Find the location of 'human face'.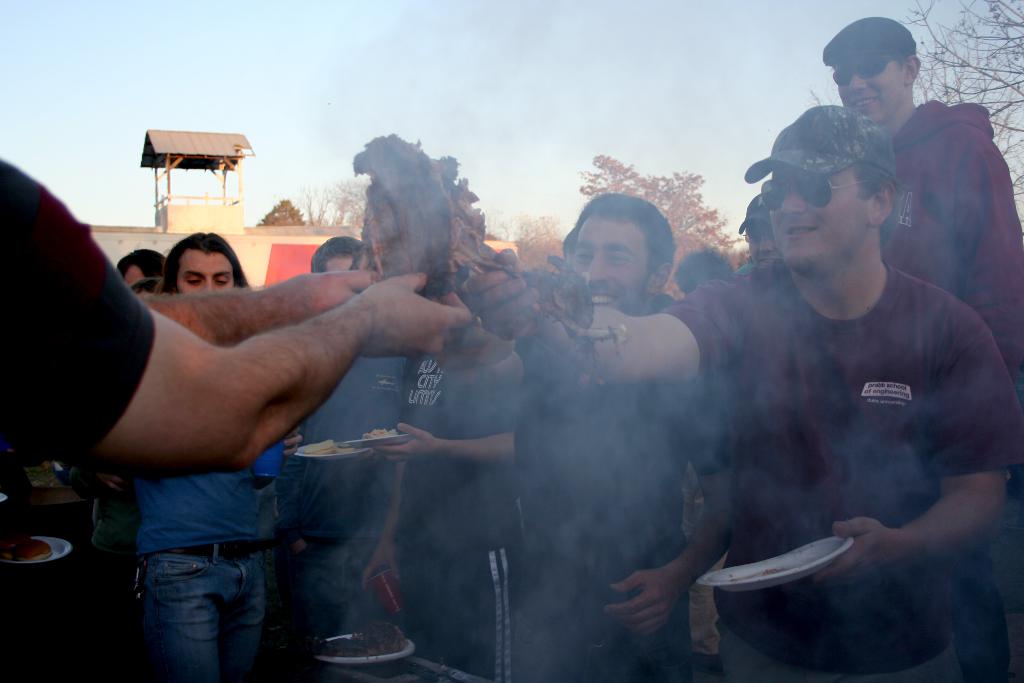
Location: 566 245 572 267.
